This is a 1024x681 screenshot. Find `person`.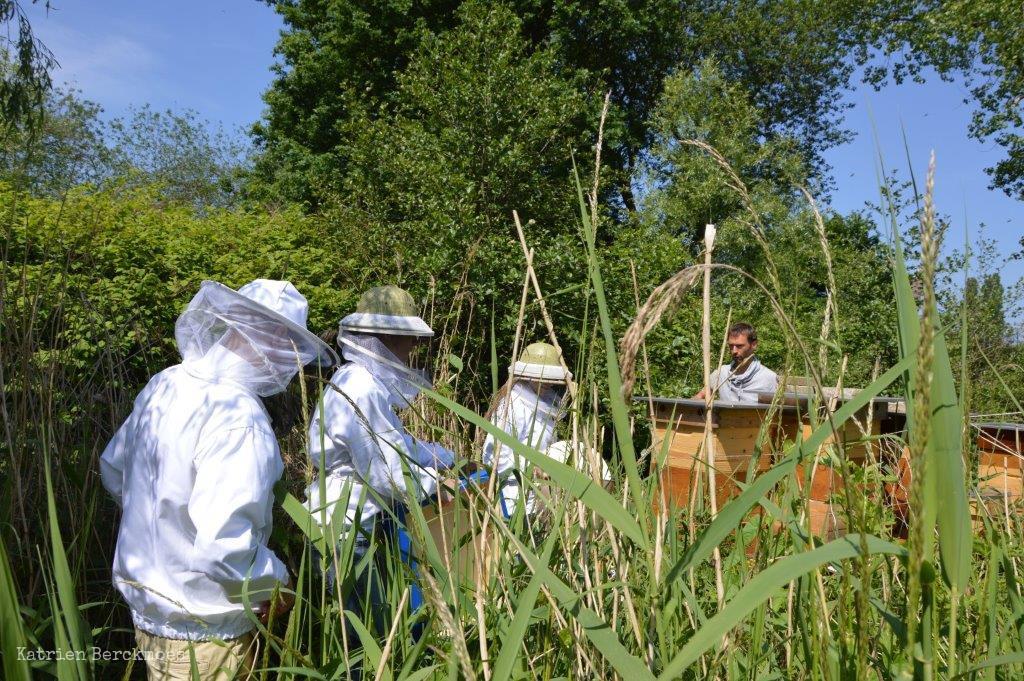
Bounding box: [307, 285, 491, 621].
